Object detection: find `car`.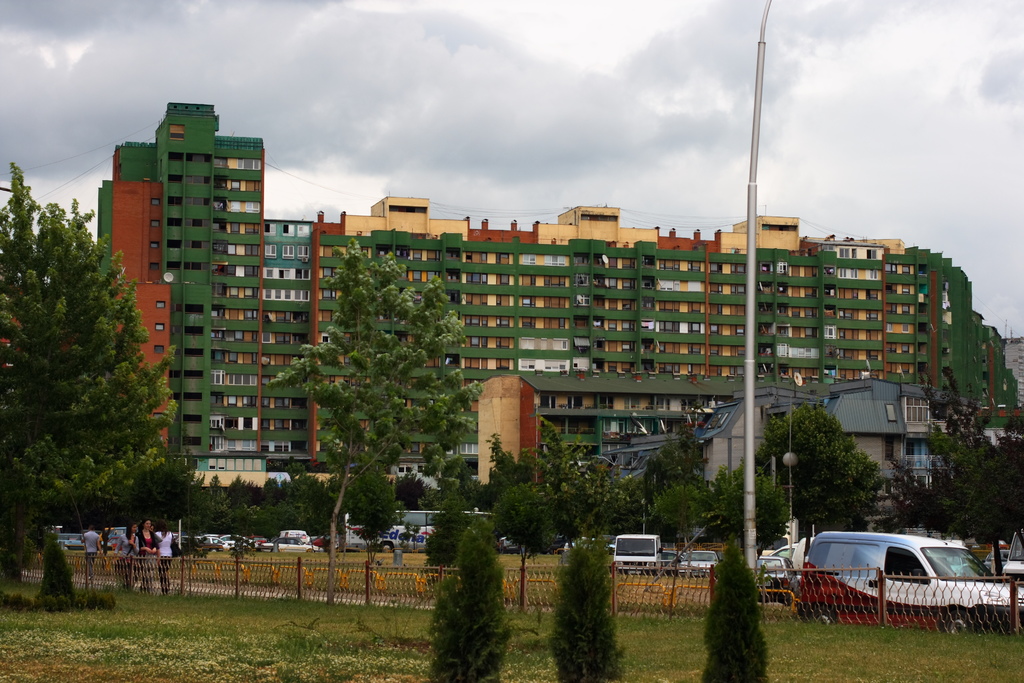
crop(47, 536, 88, 550).
